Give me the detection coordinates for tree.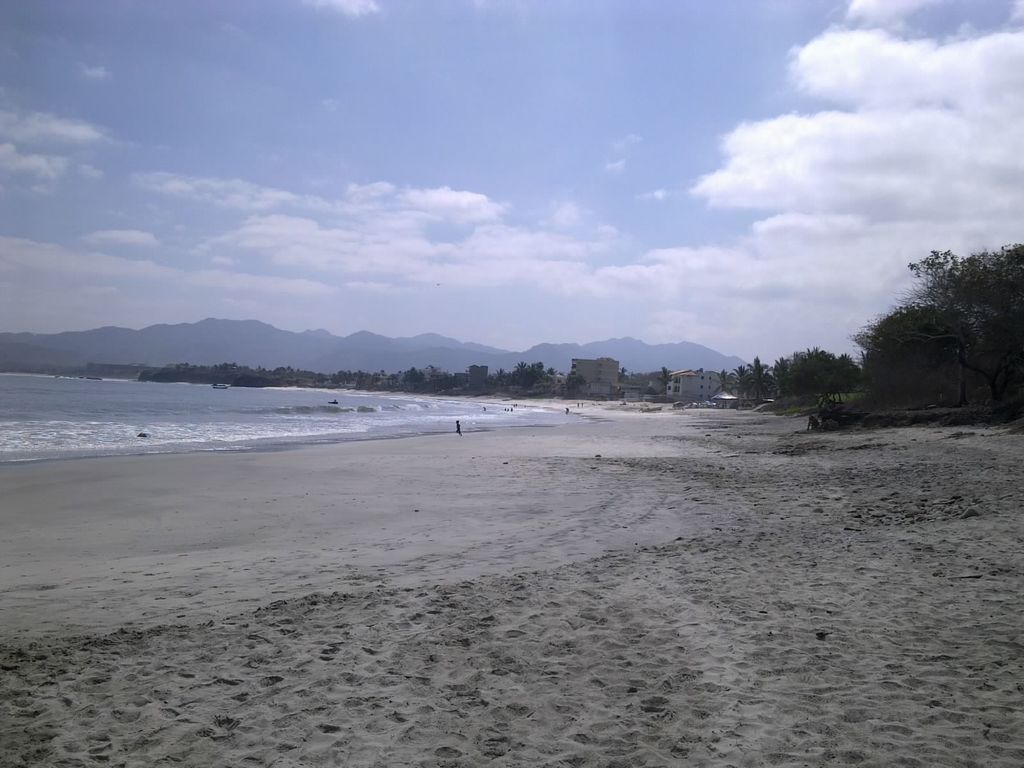
(716, 372, 732, 389).
